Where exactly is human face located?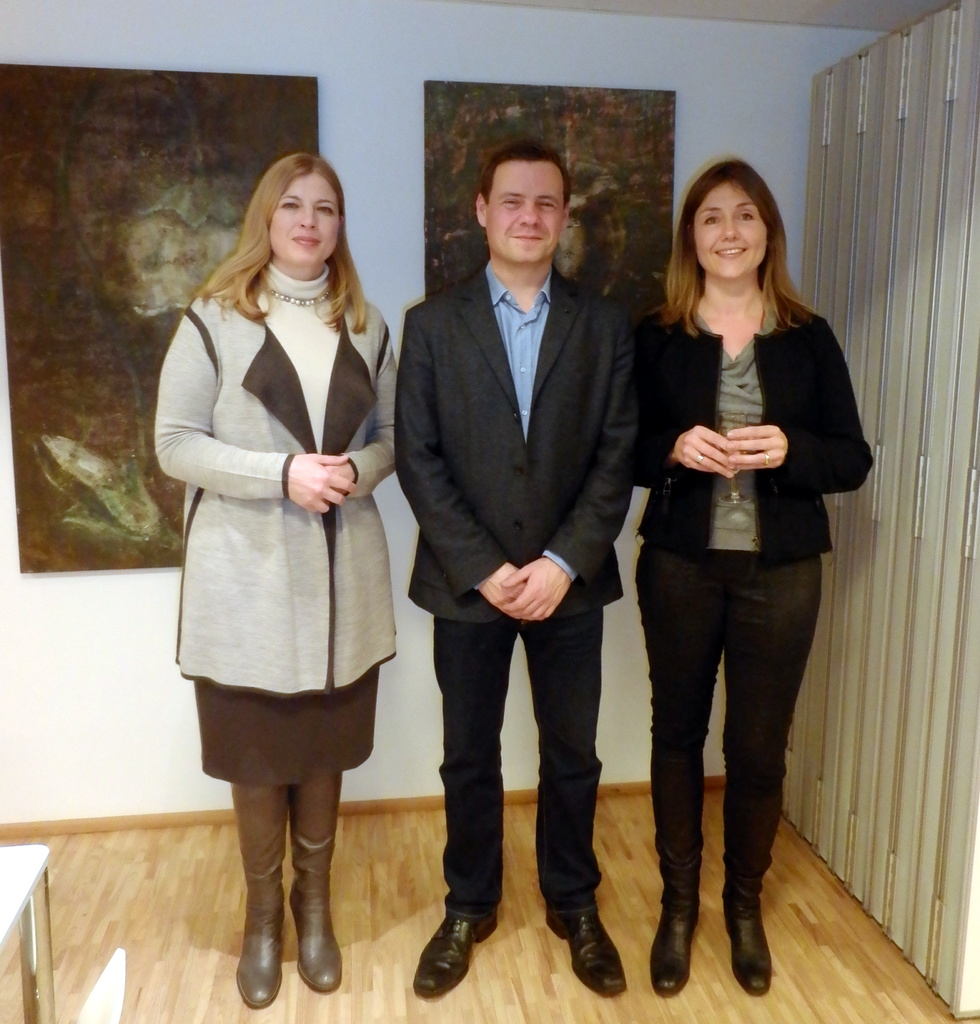
Its bounding box is (480, 159, 566, 264).
